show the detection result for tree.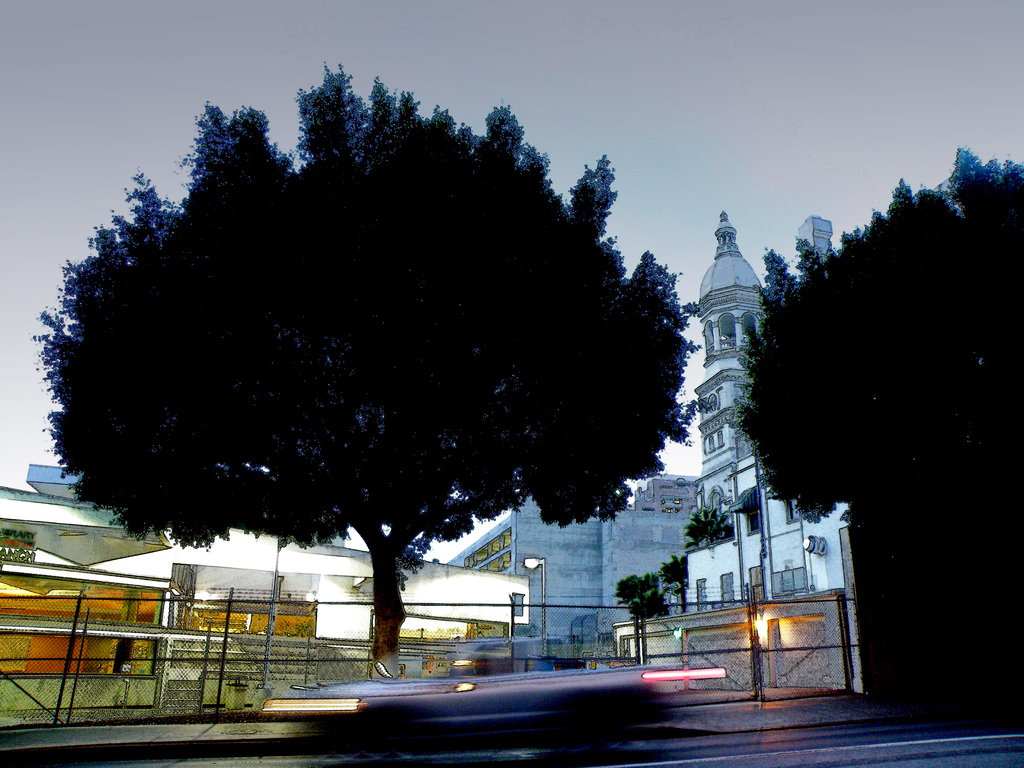
l=657, t=554, r=686, b=580.
